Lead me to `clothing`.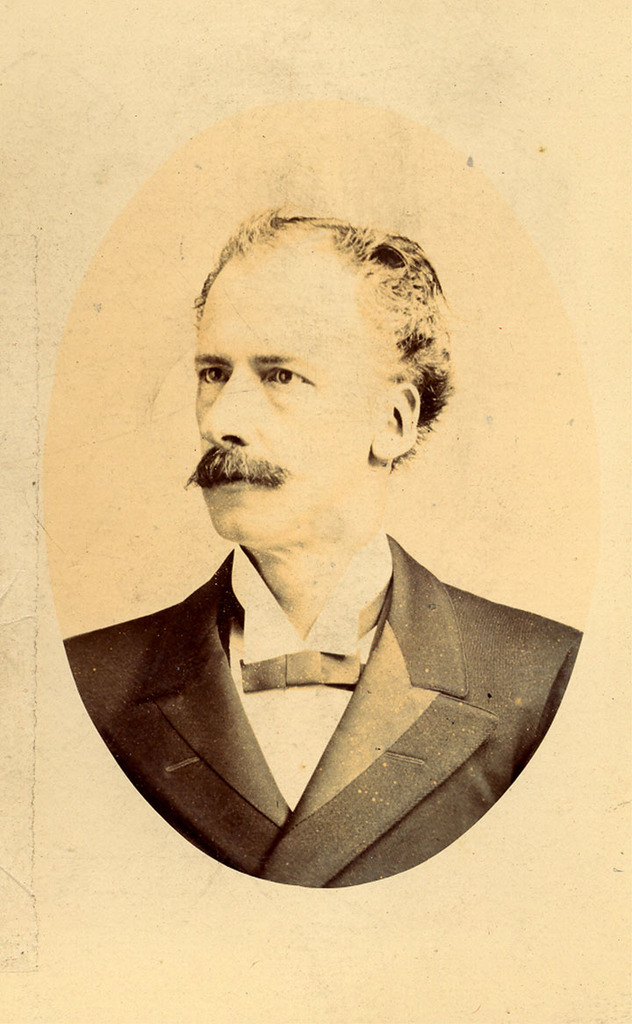
Lead to <bbox>67, 522, 605, 856</bbox>.
